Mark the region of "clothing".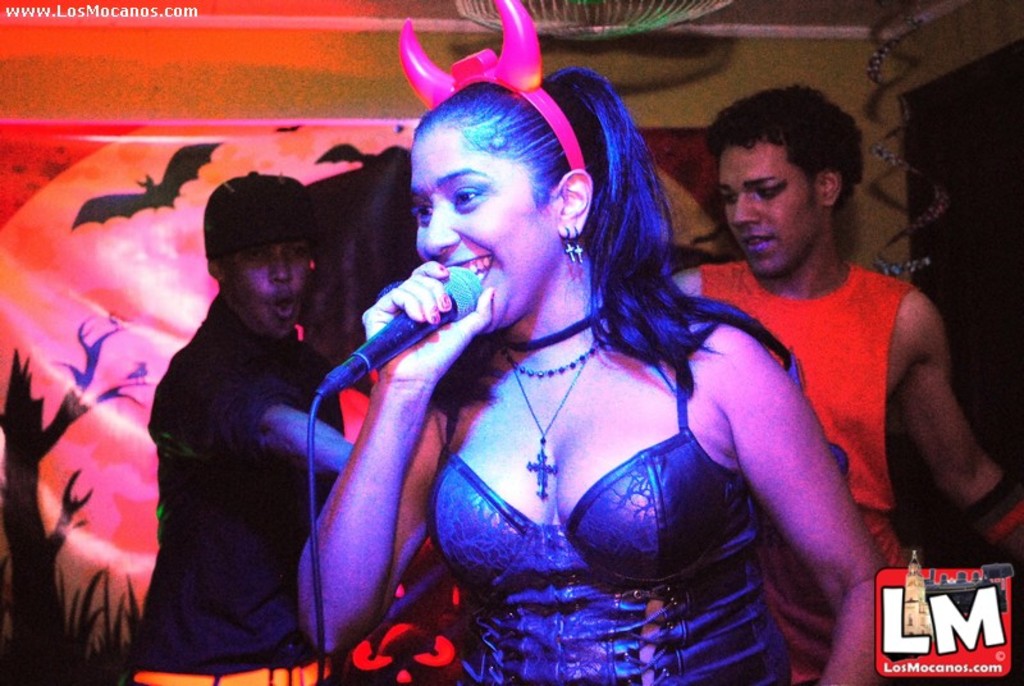
Region: box=[421, 319, 773, 685].
